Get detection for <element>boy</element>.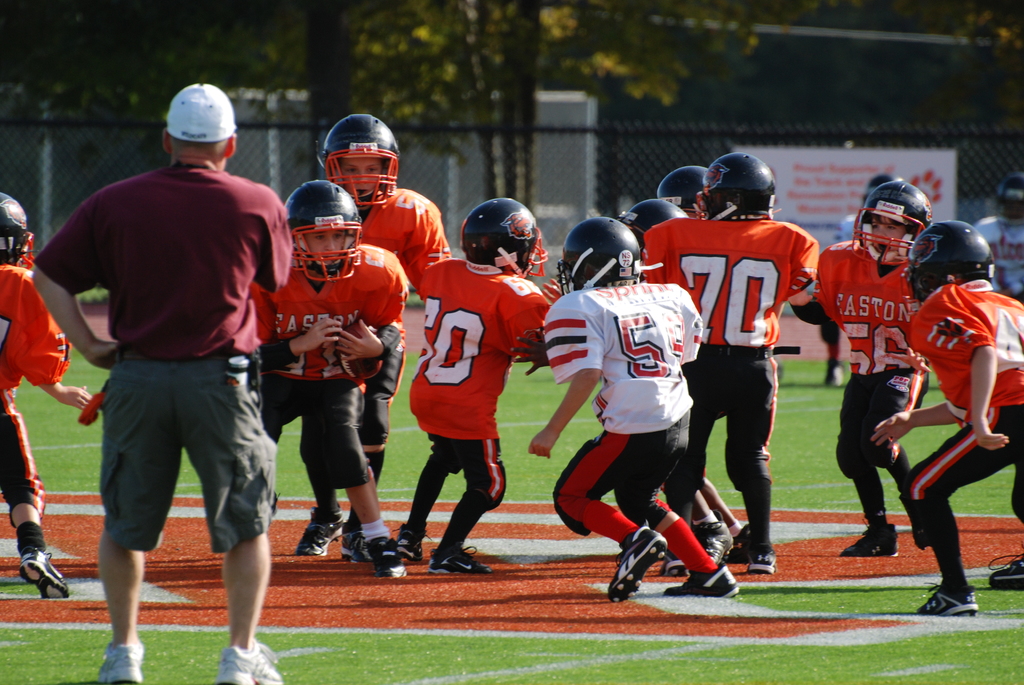
Detection: [294, 113, 453, 566].
